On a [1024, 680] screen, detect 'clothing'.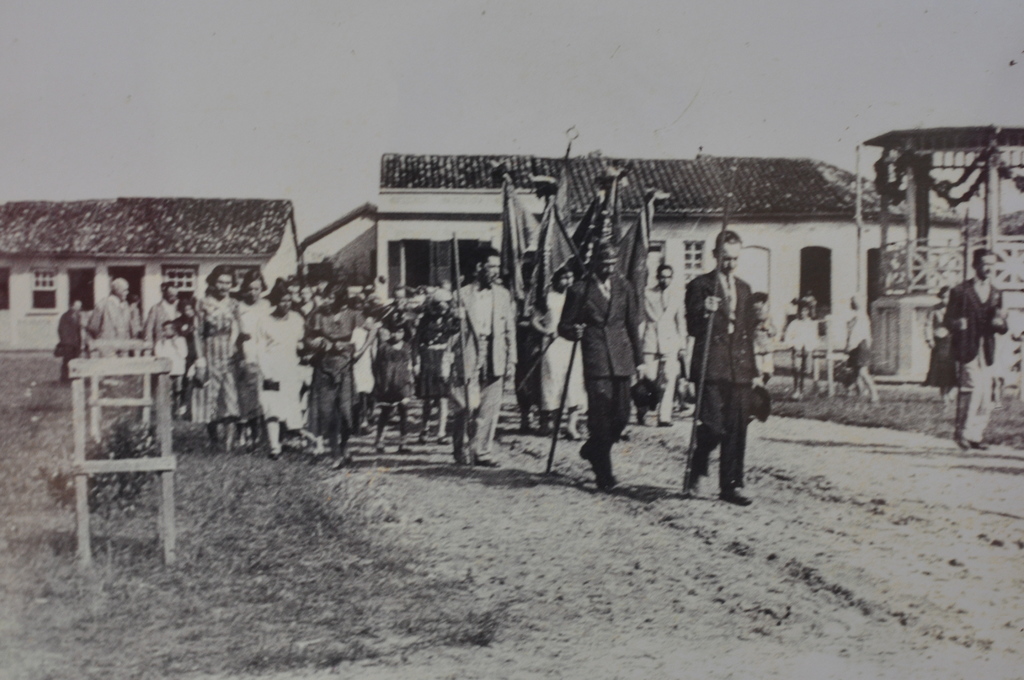
Rect(677, 245, 780, 501).
